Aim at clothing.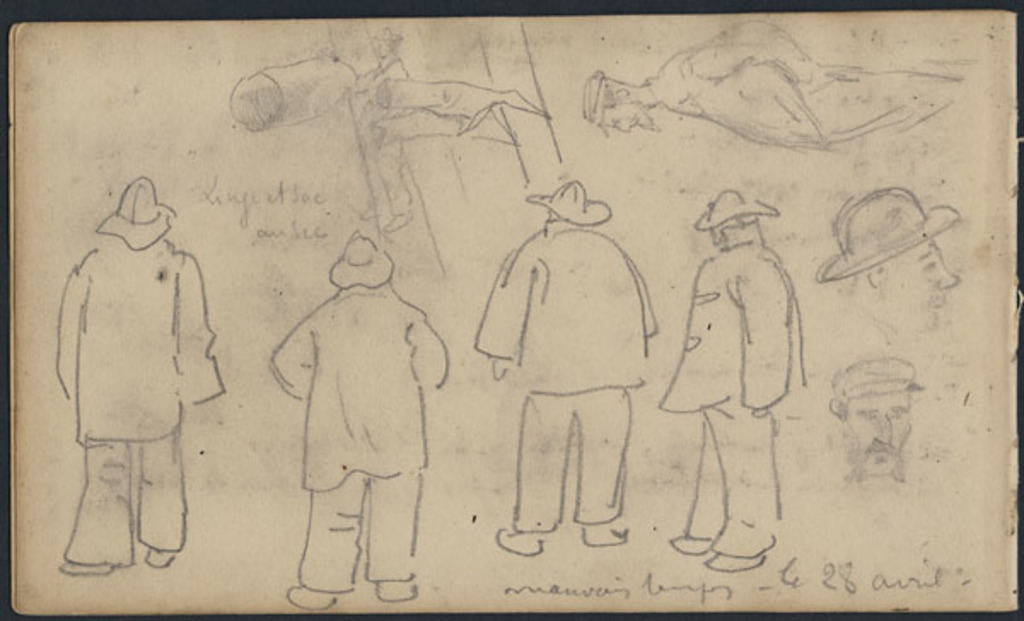
Aimed at 469/215/659/527.
